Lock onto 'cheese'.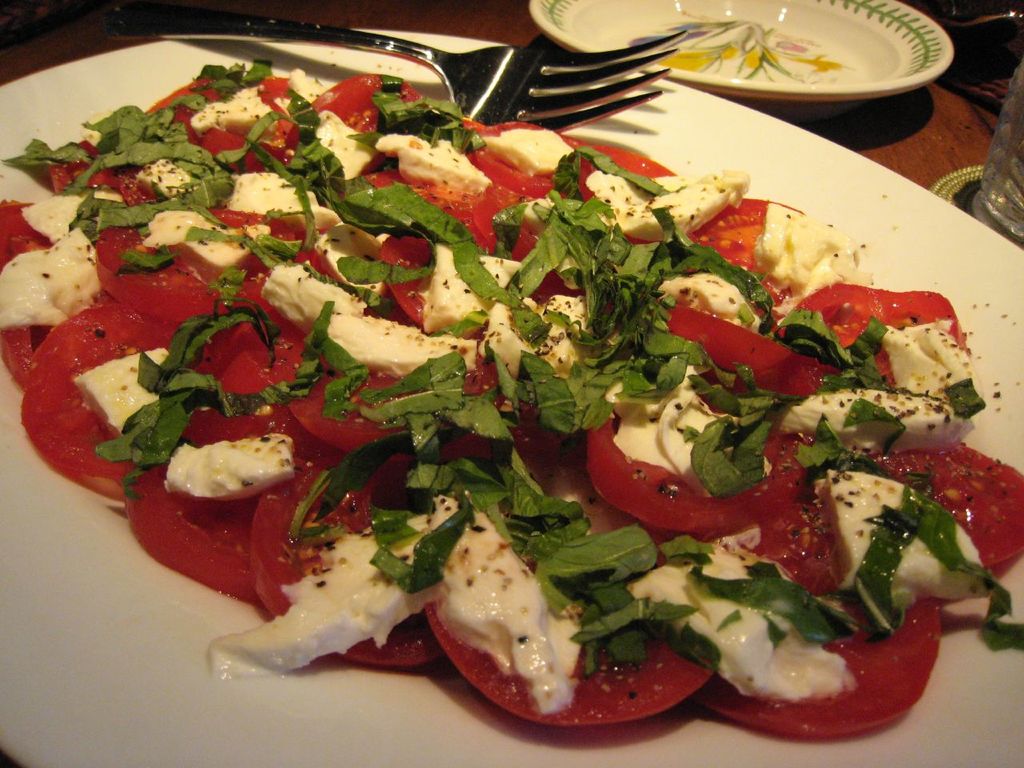
Locked: box=[190, 74, 327, 127].
